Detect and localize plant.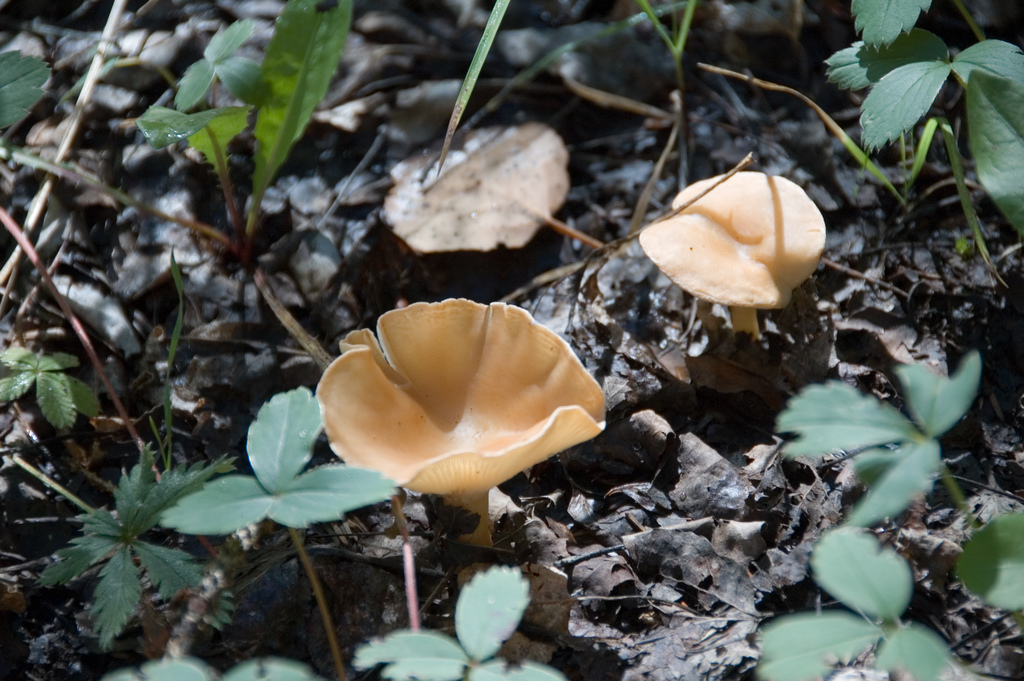
Localized at bbox(170, 377, 405, 672).
